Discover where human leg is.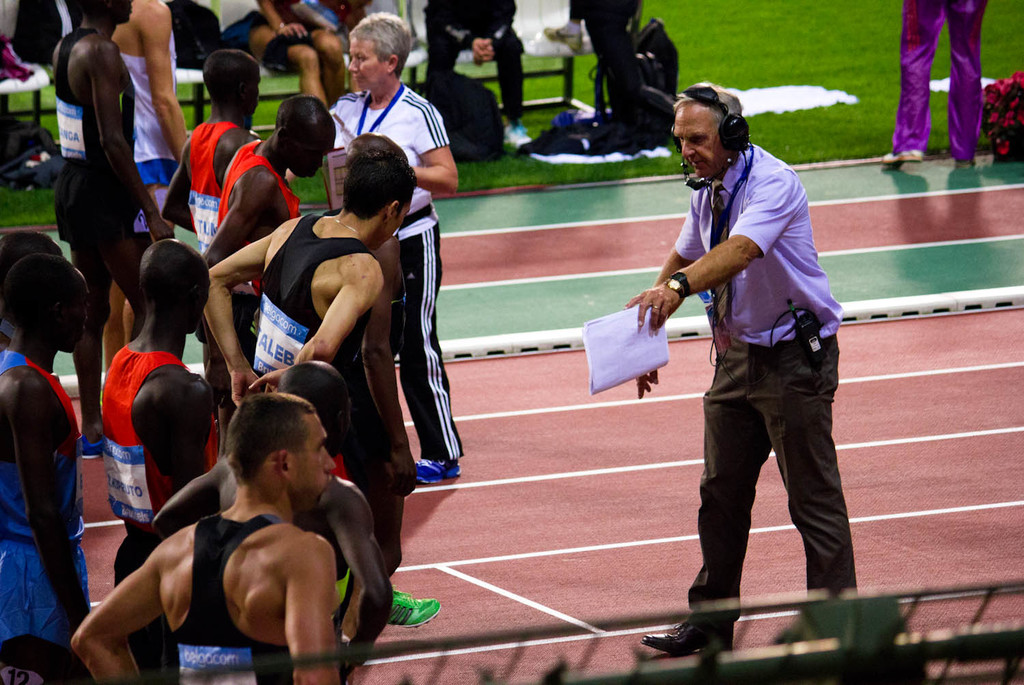
Discovered at bbox=(582, 0, 636, 100).
